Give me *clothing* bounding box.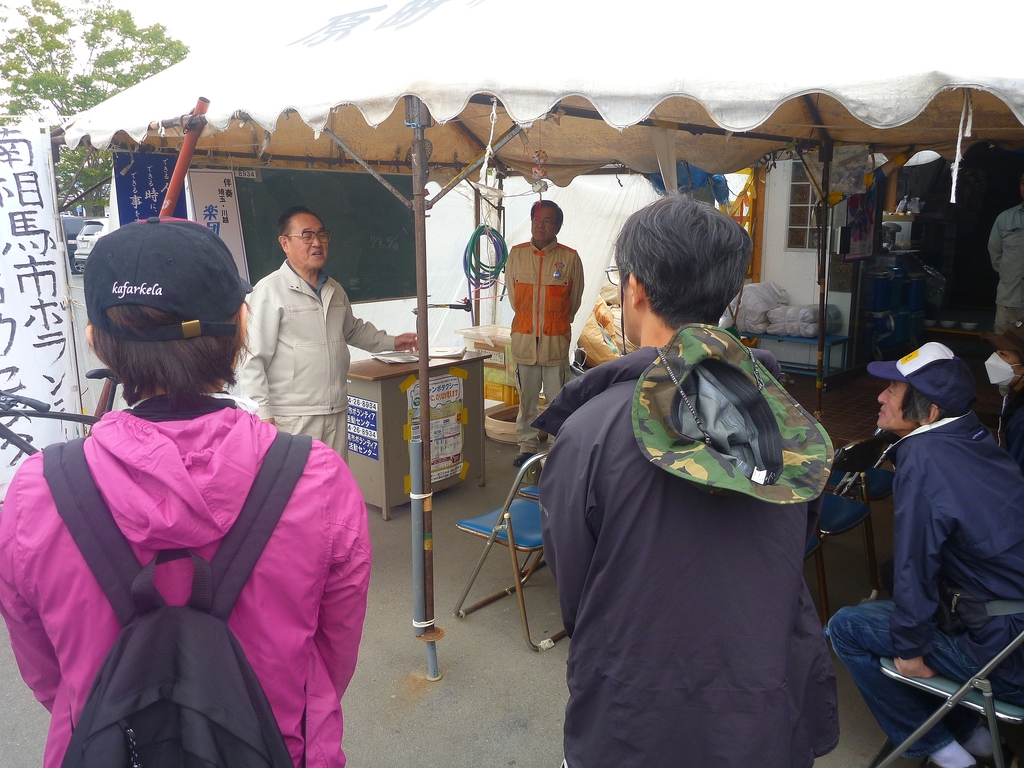
box=[0, 390, 369, 767].
